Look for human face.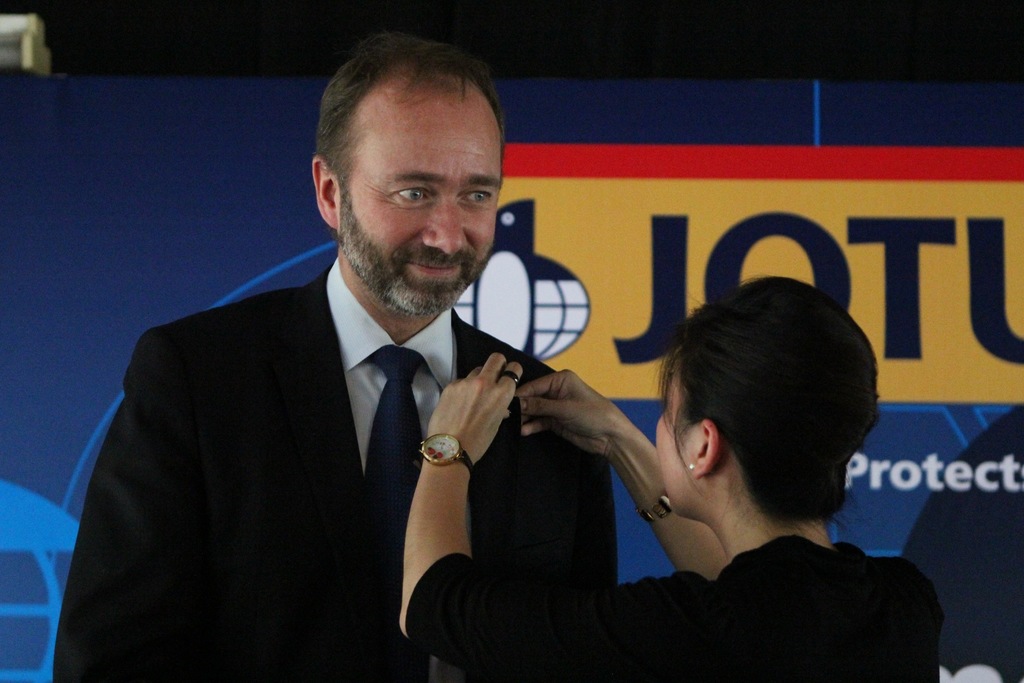
Found: rect(657, 359, 696, 515).
